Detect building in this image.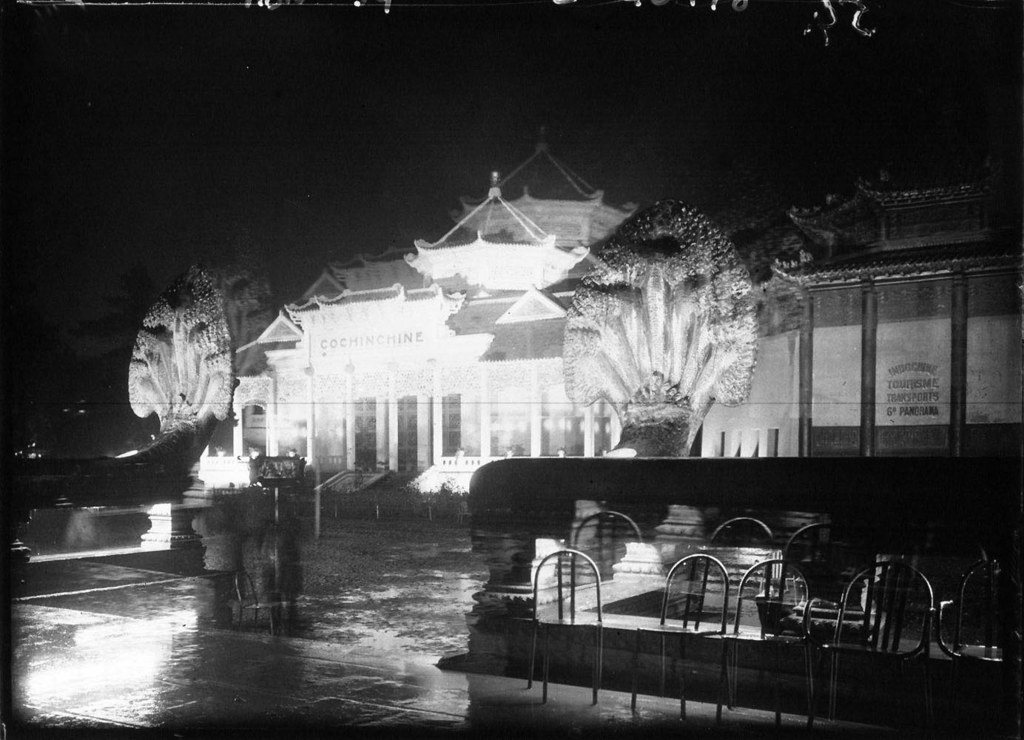
Detection: (206,121,1023,485).
